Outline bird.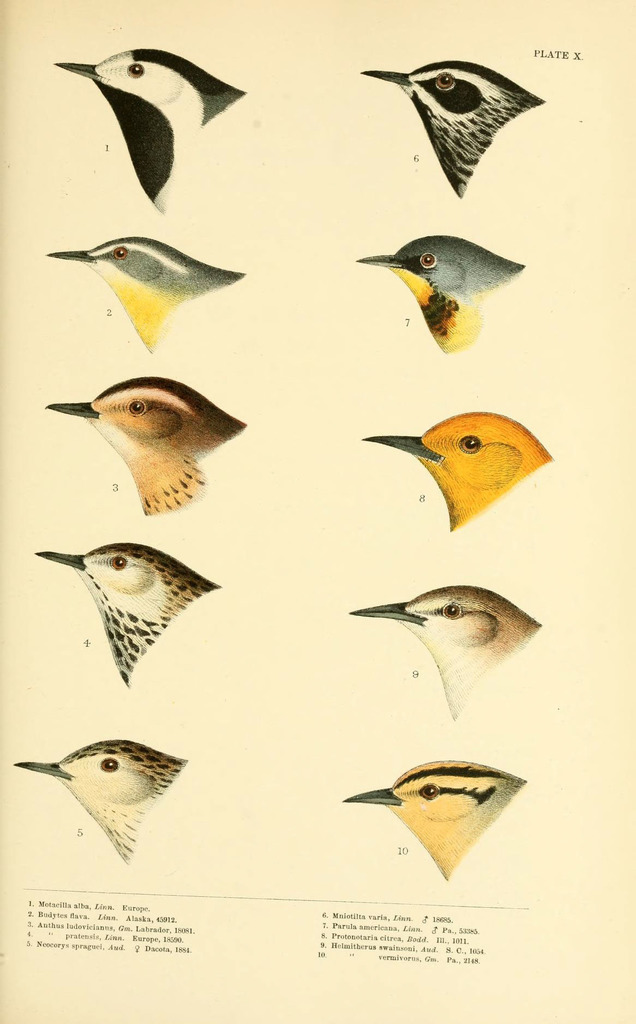
Outline: select_region(44, 230, 257, 355).
